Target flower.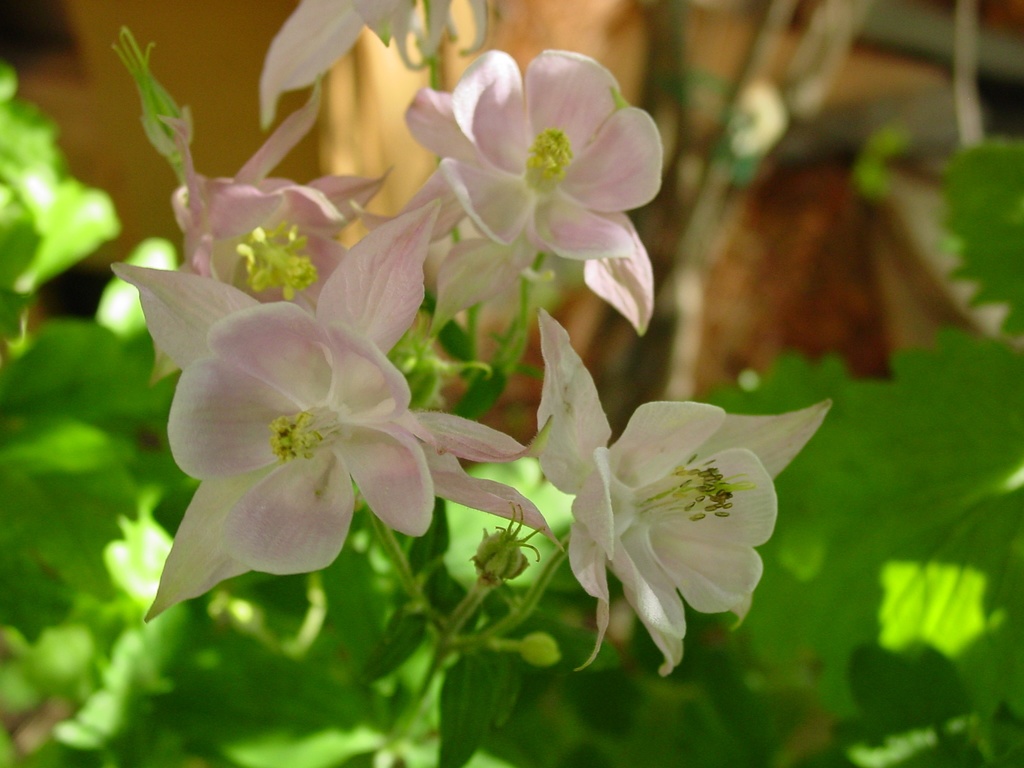
Target region: 108 201 566 621.
